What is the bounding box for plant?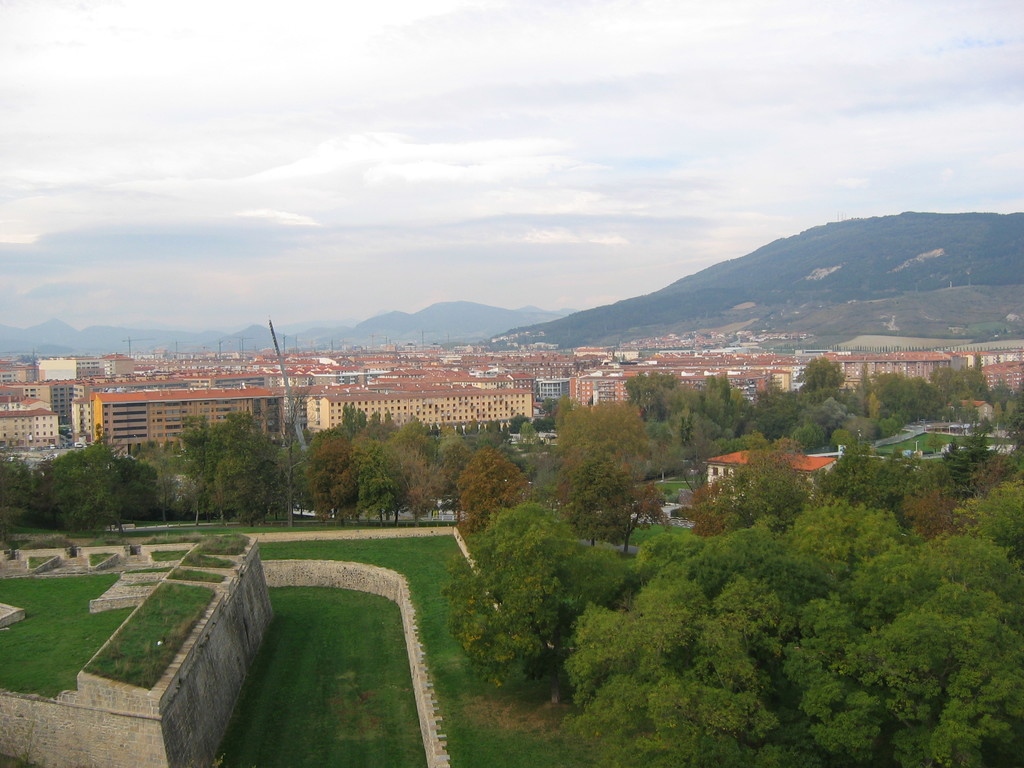
<box>196,525,611,767</box>.
